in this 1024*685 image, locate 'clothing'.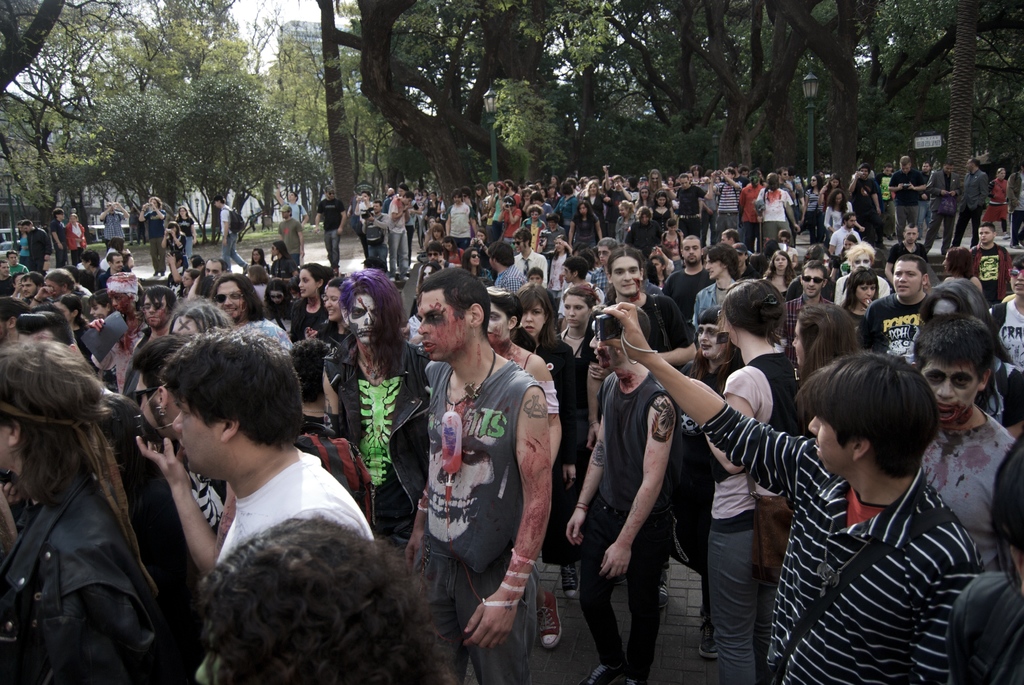
Bounding box: <bbox>30, 149, 1023, 388</bbox>.
